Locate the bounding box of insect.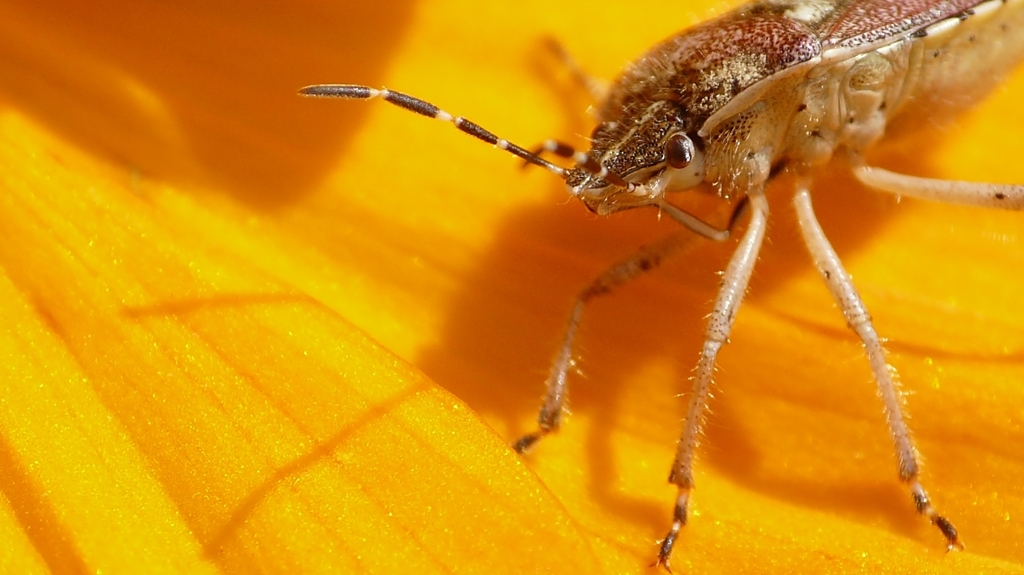
Bounding box: [295,0,1023,574].
